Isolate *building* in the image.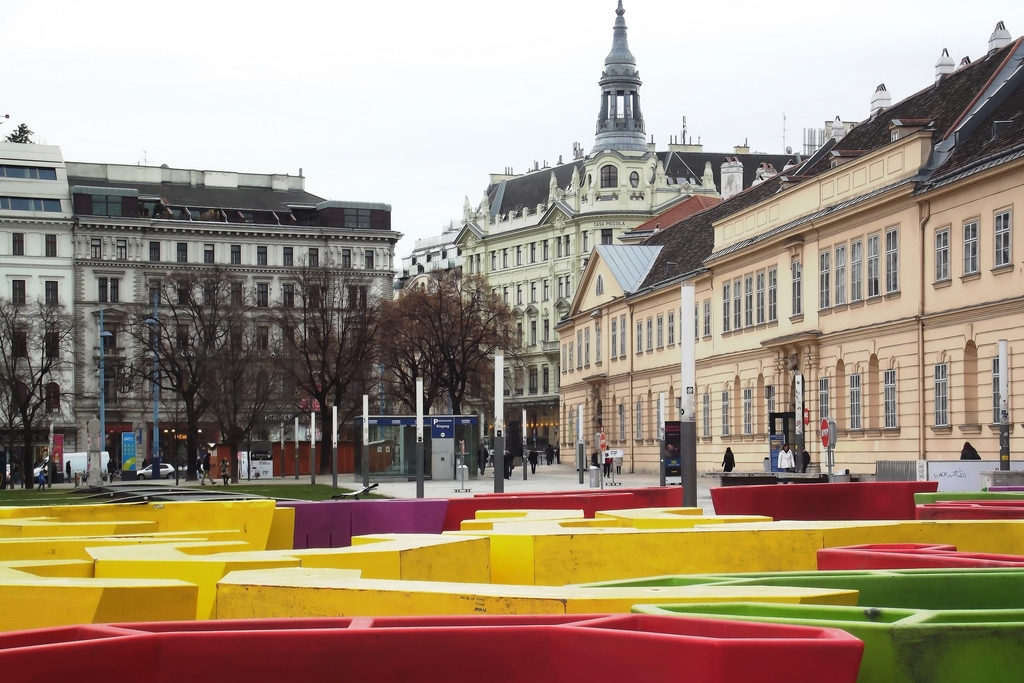
Isolated region: pyautogui.locateOnScreen(0, 143, 406, 481).
